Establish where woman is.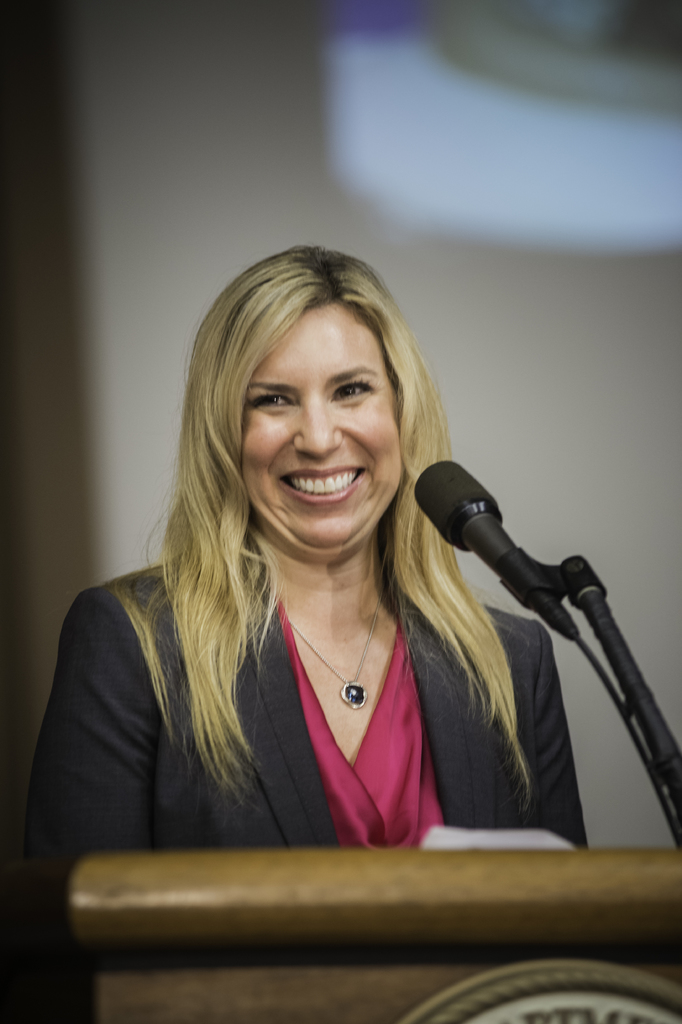
Established at [left=0, top=246, right=592, bottom=1023].
